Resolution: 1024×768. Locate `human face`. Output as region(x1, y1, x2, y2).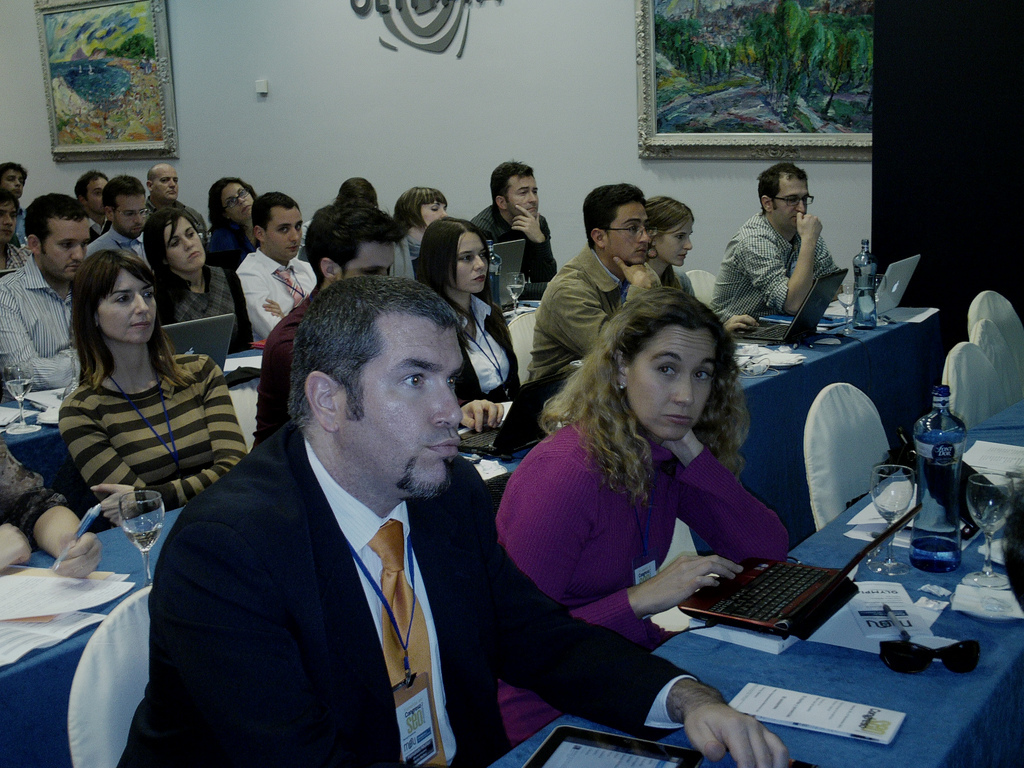
region(157, 168, 175, 199).
